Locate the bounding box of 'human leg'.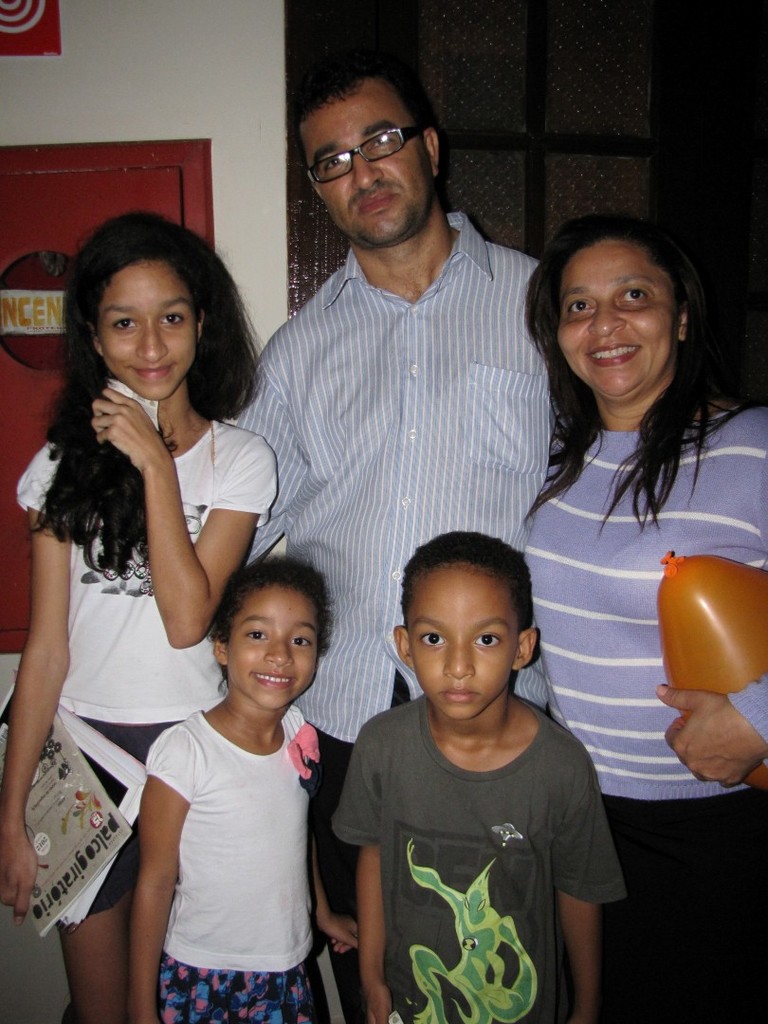
Bounding box: <box>59,708,133,1022</box>.
